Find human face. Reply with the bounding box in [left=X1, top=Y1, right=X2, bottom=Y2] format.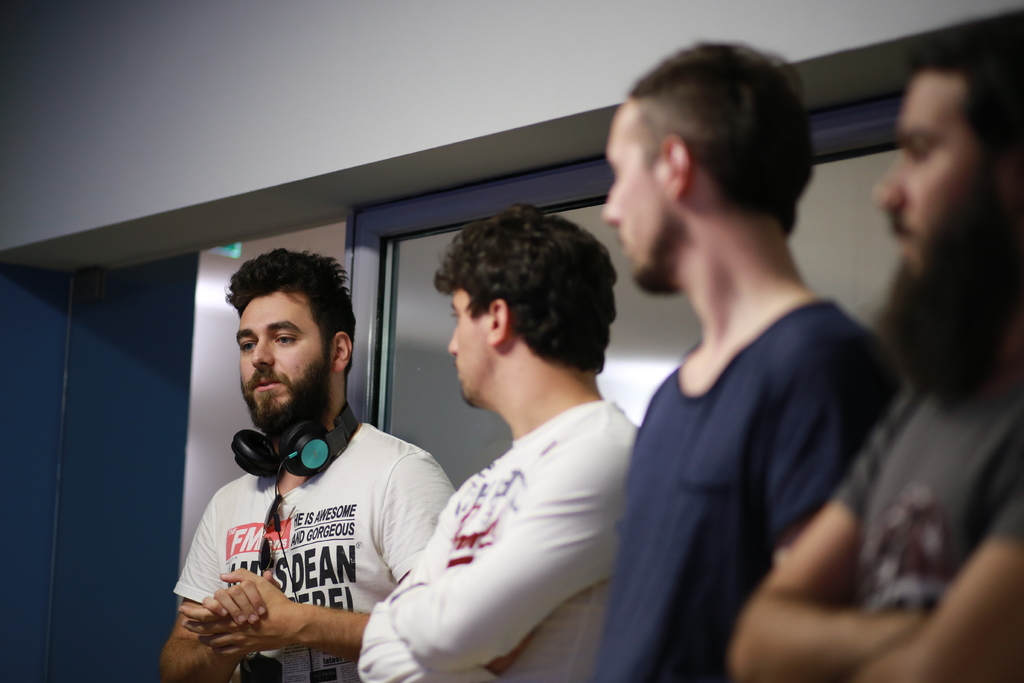
[left=600, top=97, right=676, bottom=293].
